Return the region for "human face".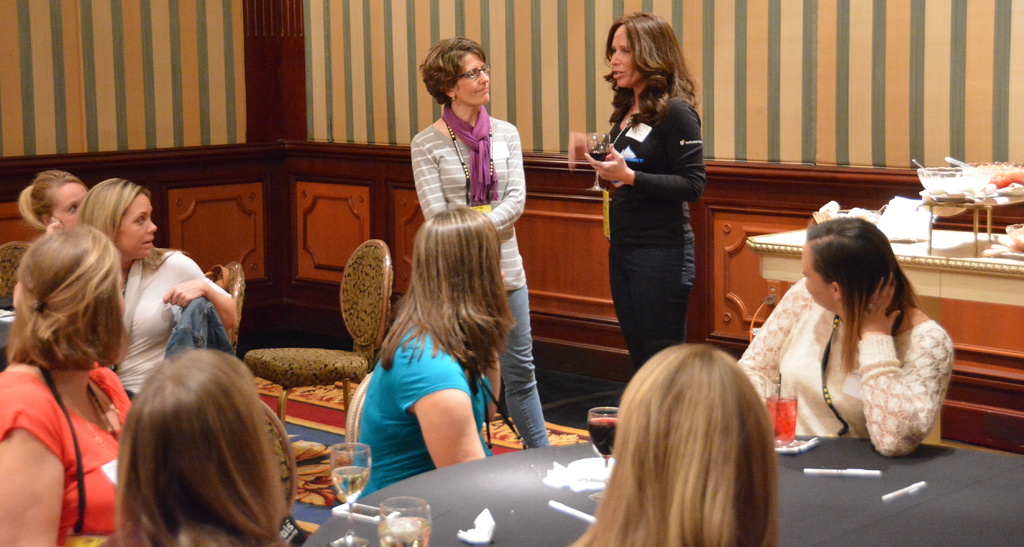
460/54/492/103.
